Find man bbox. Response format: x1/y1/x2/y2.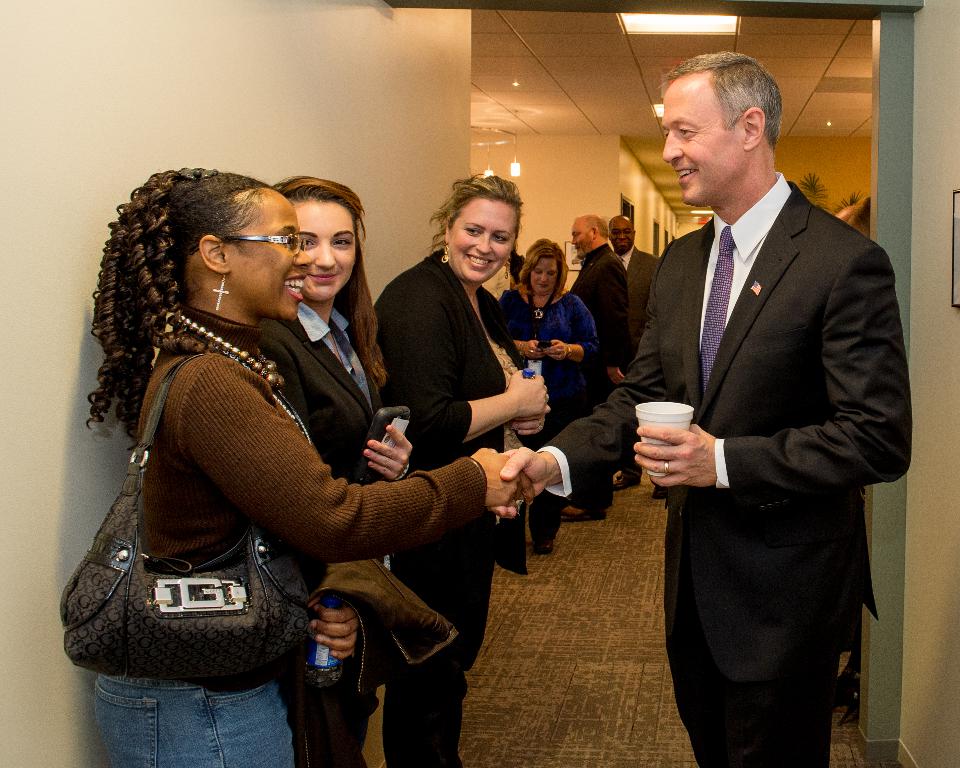
484/47/916/767.
